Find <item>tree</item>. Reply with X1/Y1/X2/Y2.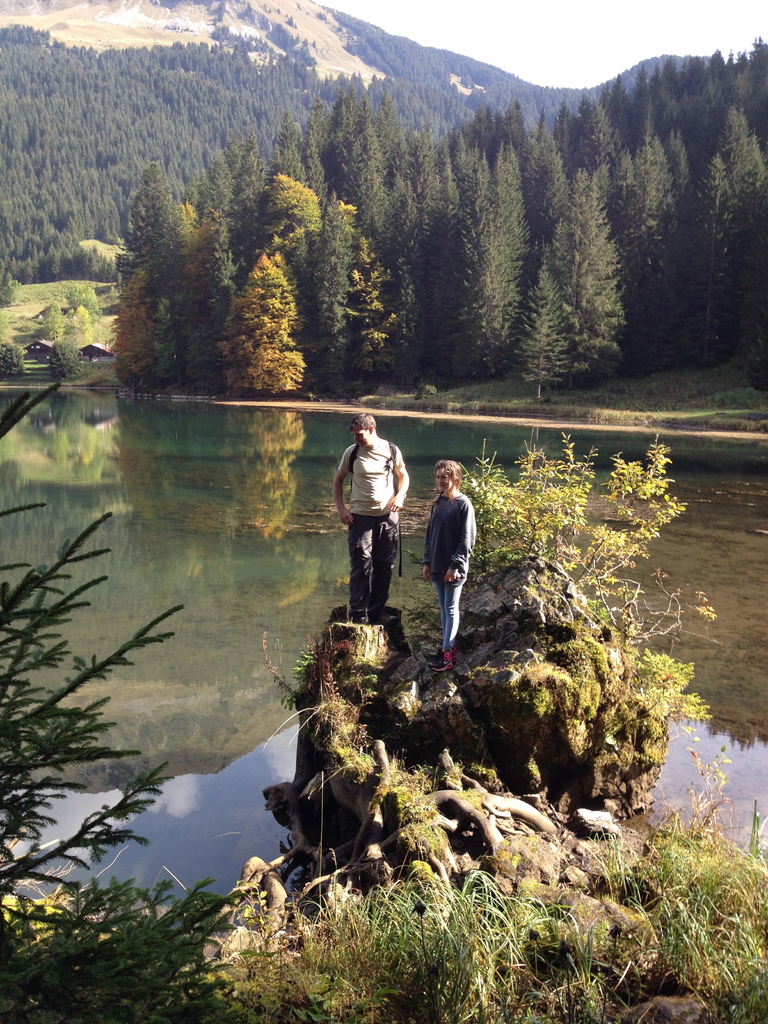
0/374/241/1023.
